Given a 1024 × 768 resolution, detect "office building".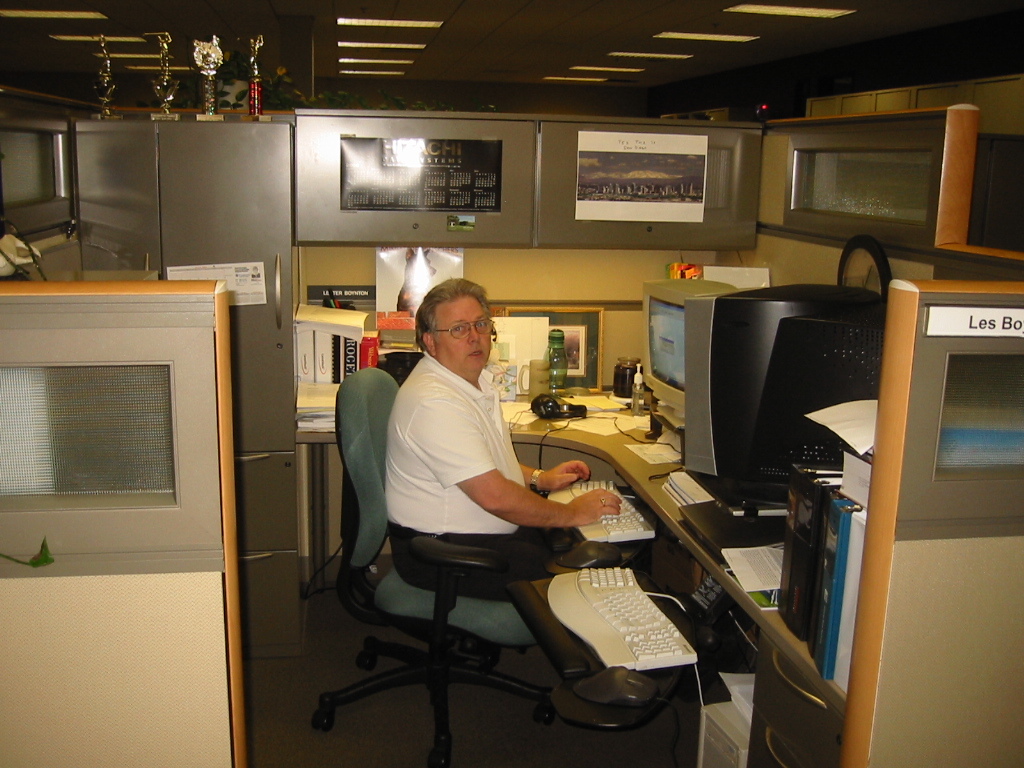
[left=0, top=0, right=1023, bottom=767].
